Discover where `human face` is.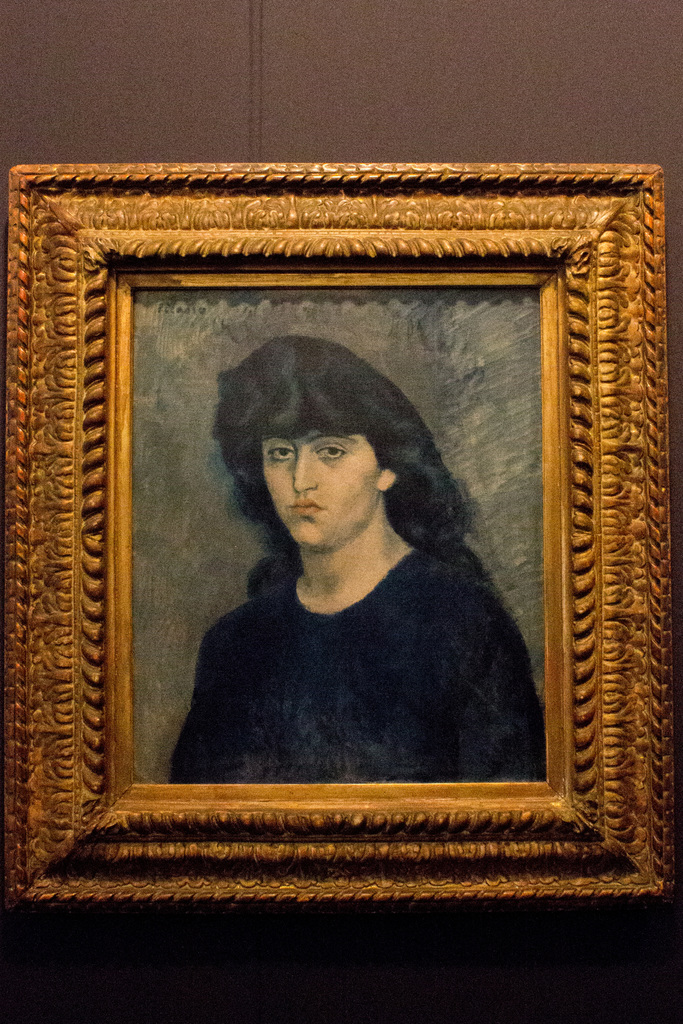
Discovered at [left=265, top=426, right=381, bottom=543].
